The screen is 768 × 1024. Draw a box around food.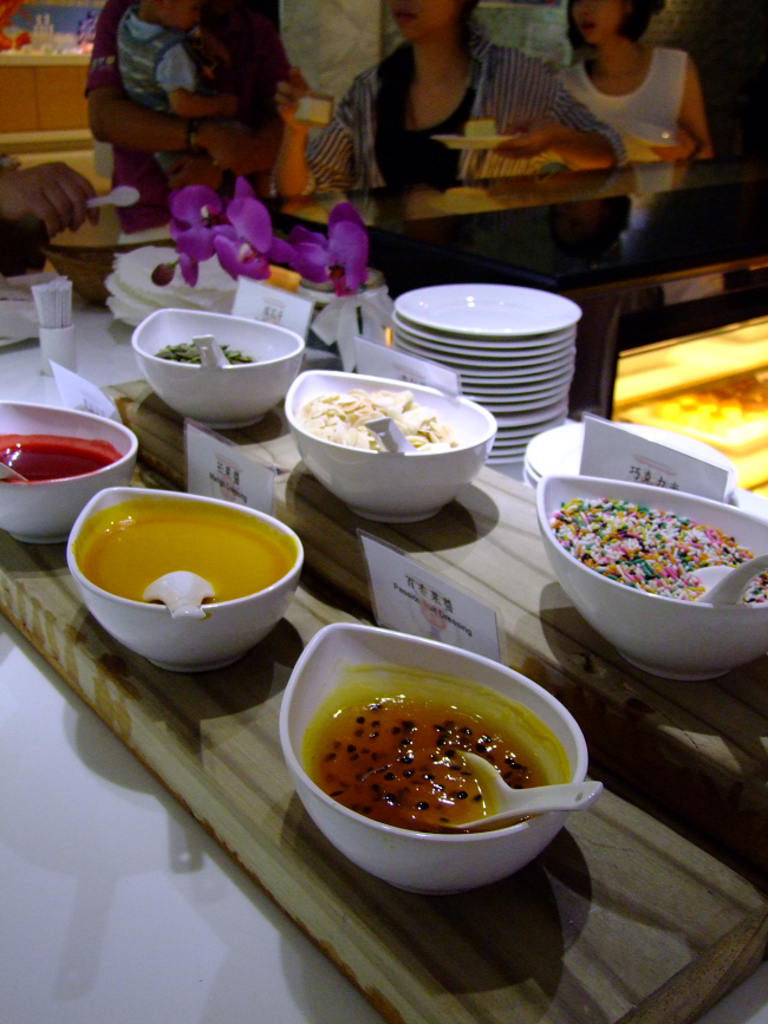
bbox=[308, 704, 547, 836].
